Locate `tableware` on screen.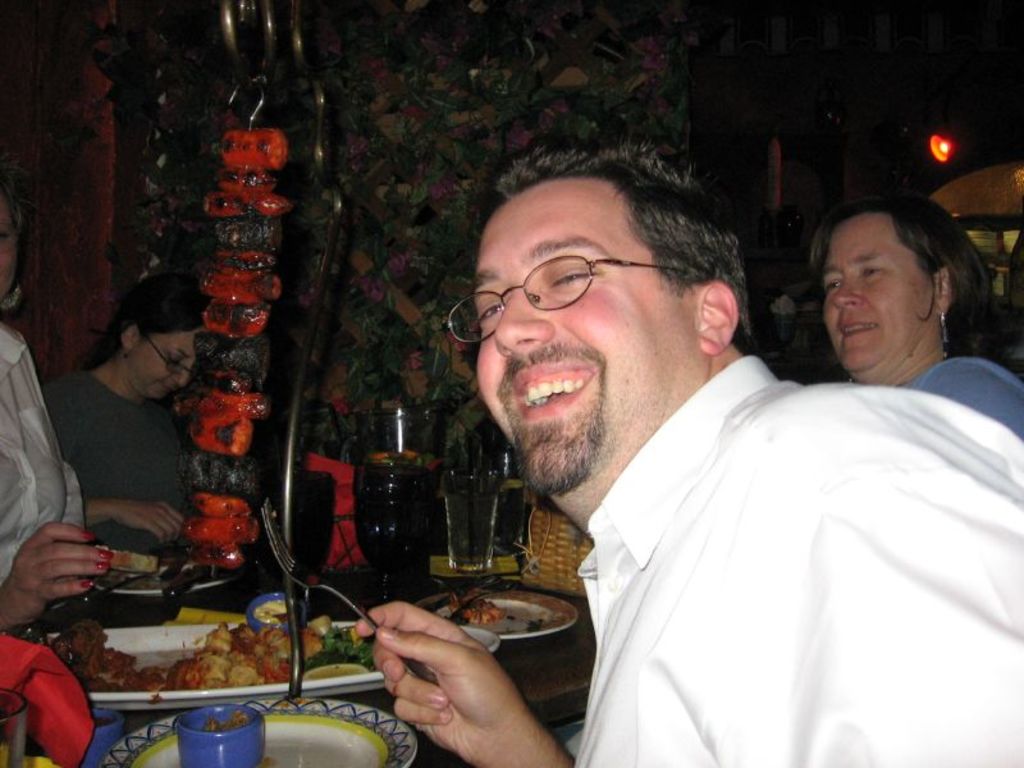
On screen at pyautogui.locateOnScreen(40, 620, 500, 717).
